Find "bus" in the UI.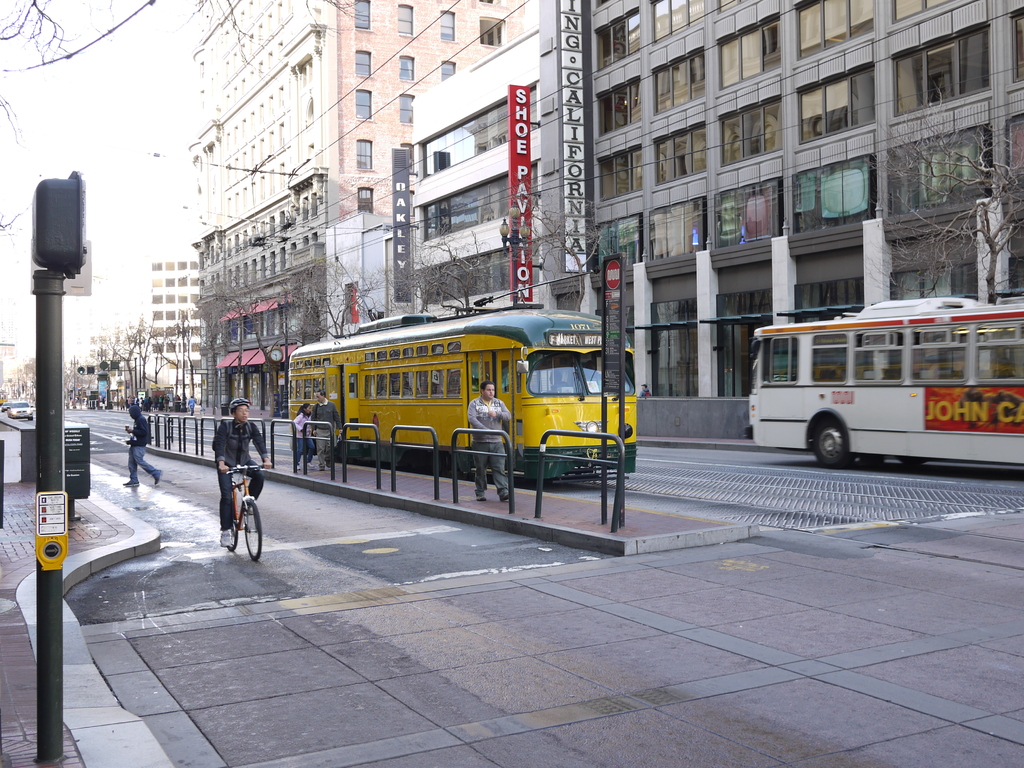
UI element at bbox(748, 301, 1023, 469).
